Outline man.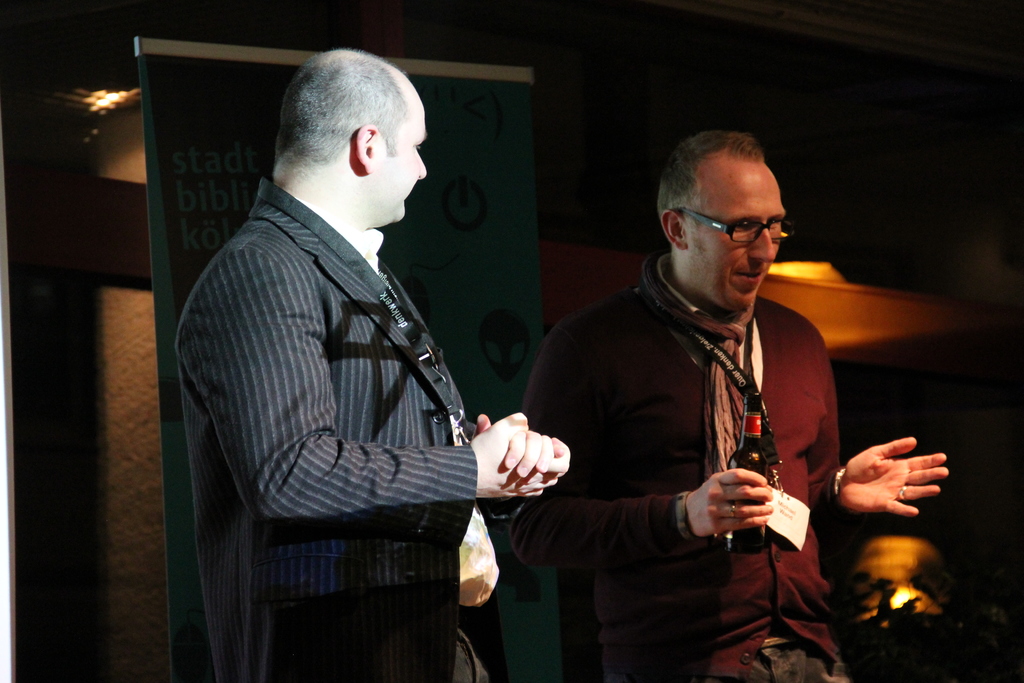
Outline: BBox(509, 131, 947, 682).
